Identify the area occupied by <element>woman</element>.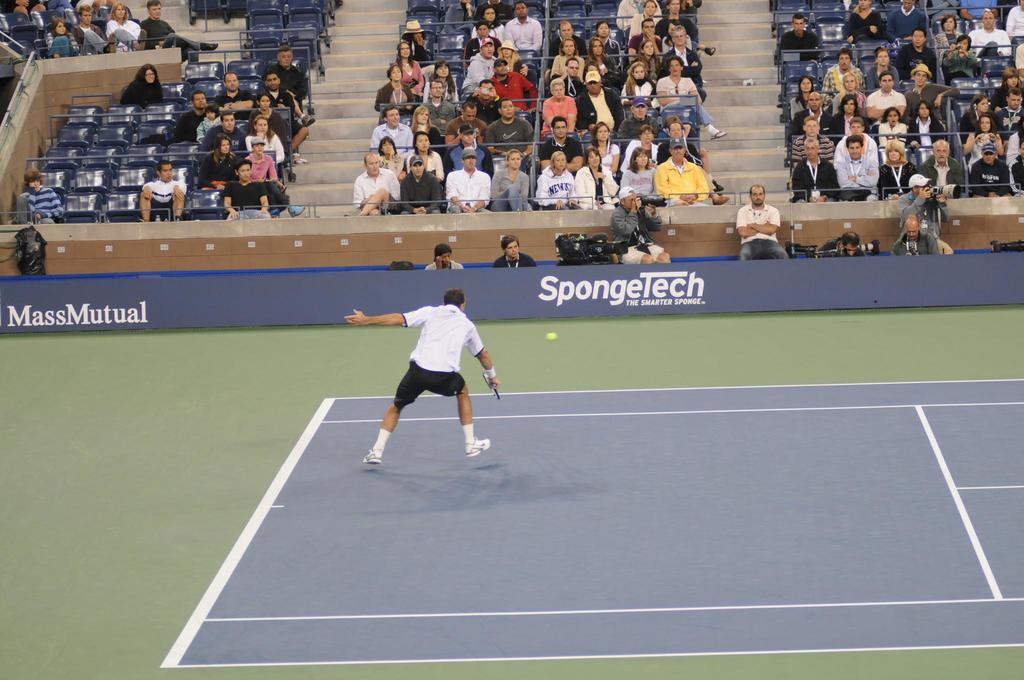
Area: detection(244, 135, 307, 218).
